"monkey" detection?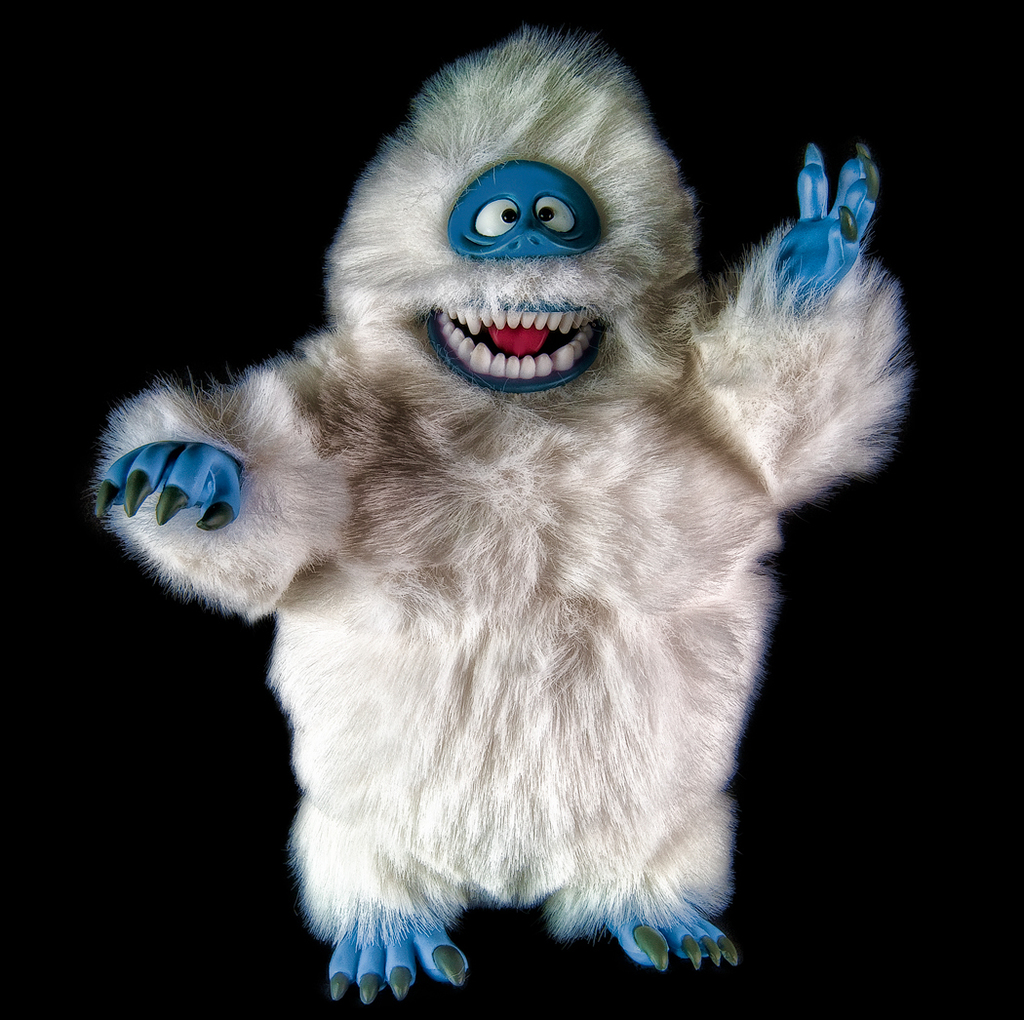
crop(93, 21, 971, 1019)
